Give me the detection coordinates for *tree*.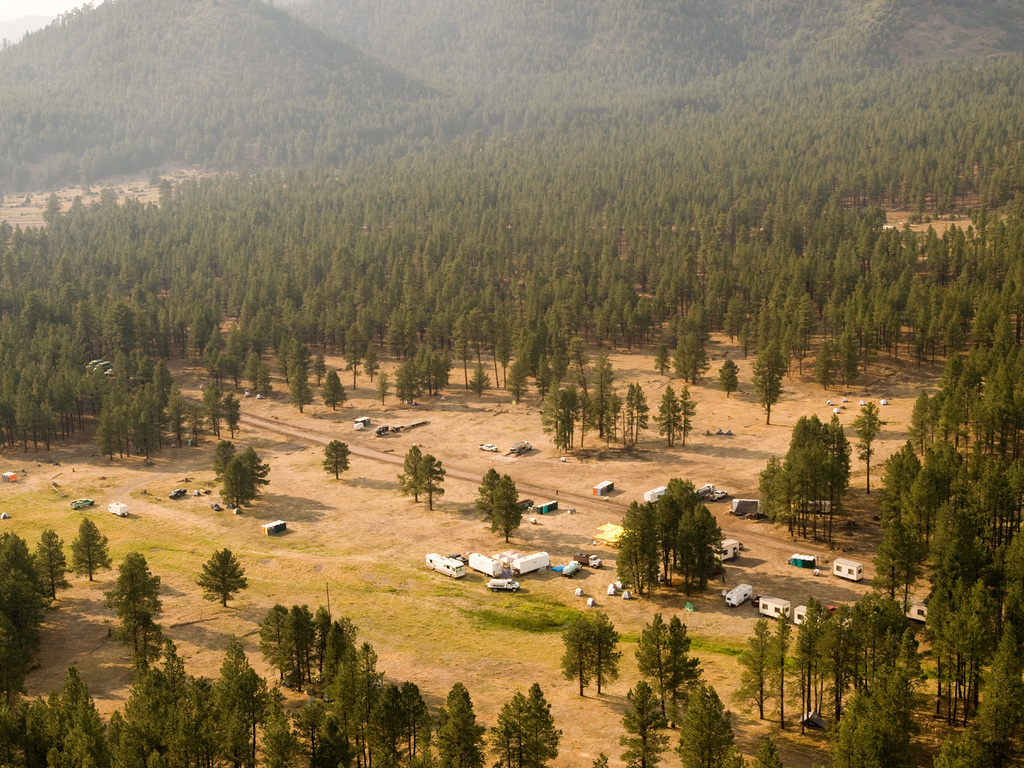
396 442 423 505.
